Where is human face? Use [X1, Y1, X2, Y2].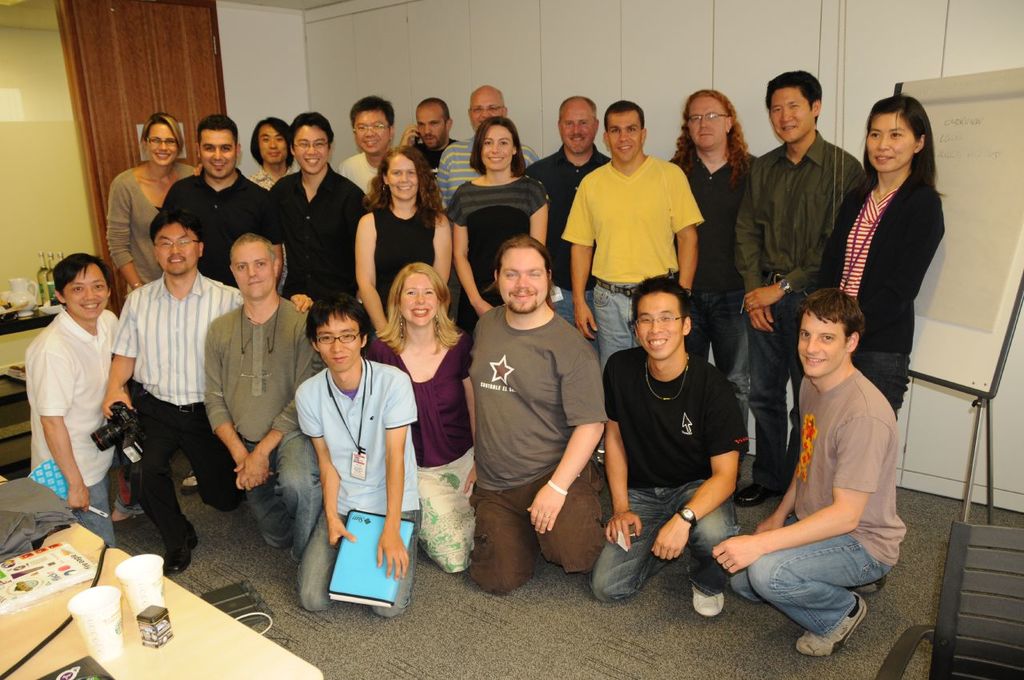
[315, 316, 359, 370].
